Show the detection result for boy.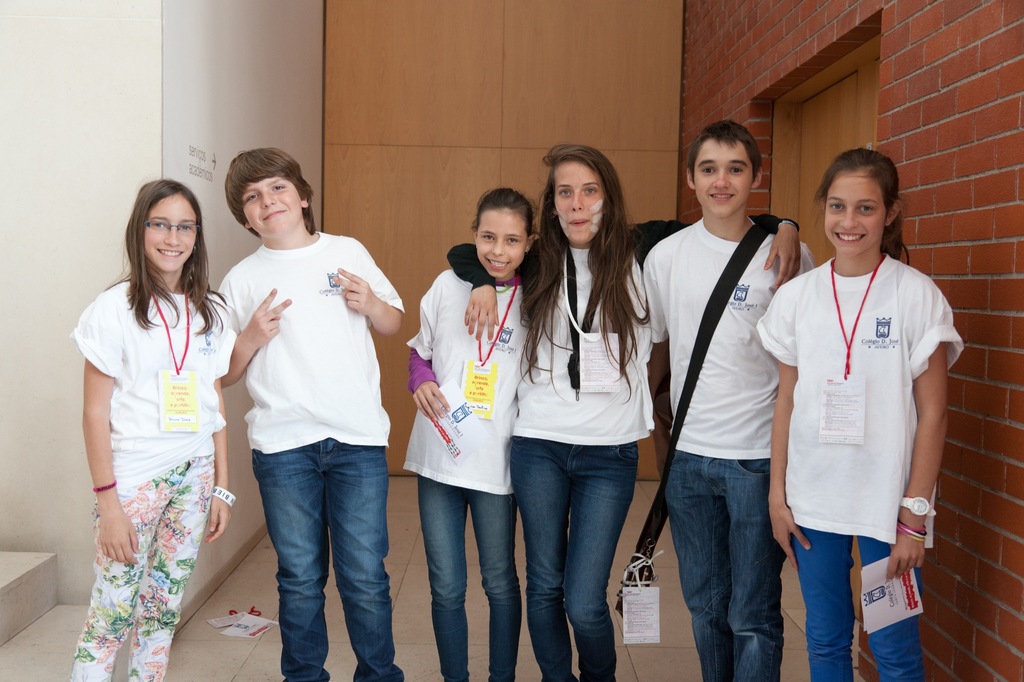
Rect(220, 150, 403, 681).
